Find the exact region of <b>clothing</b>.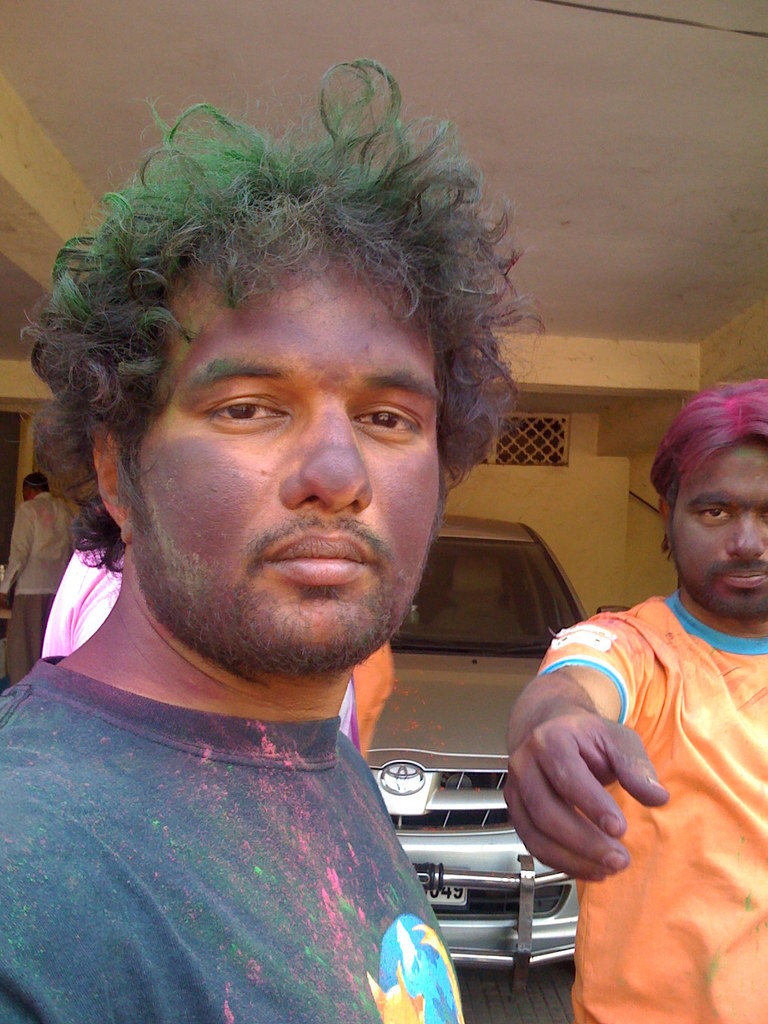
Exact region: locate(0, 483, 79, 673).
